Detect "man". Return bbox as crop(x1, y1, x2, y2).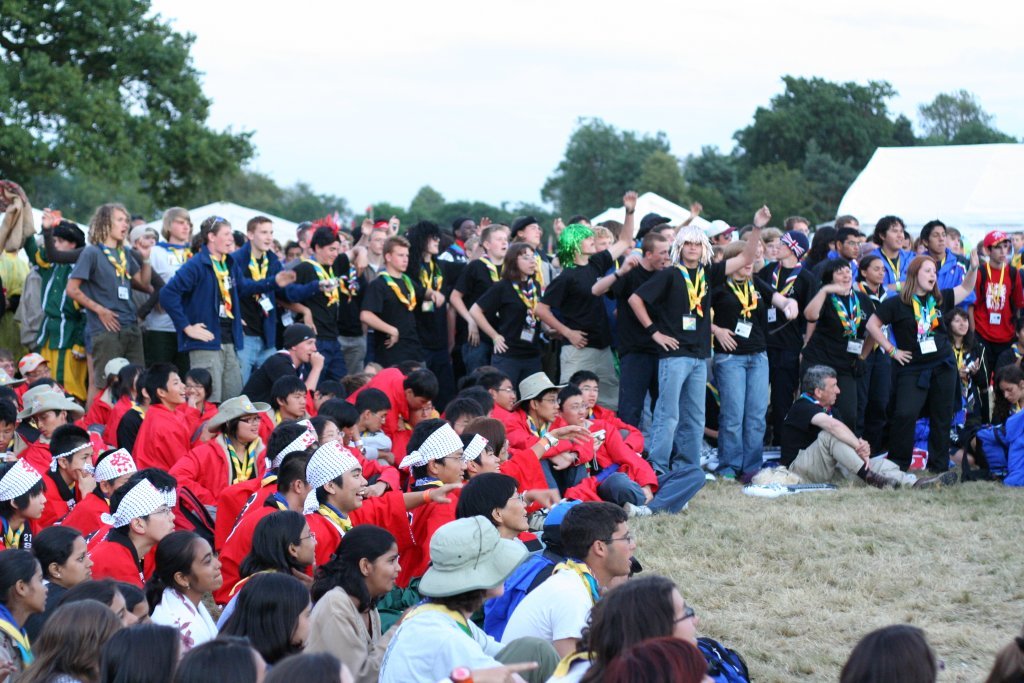
crop(154, 216, 295, 415).
